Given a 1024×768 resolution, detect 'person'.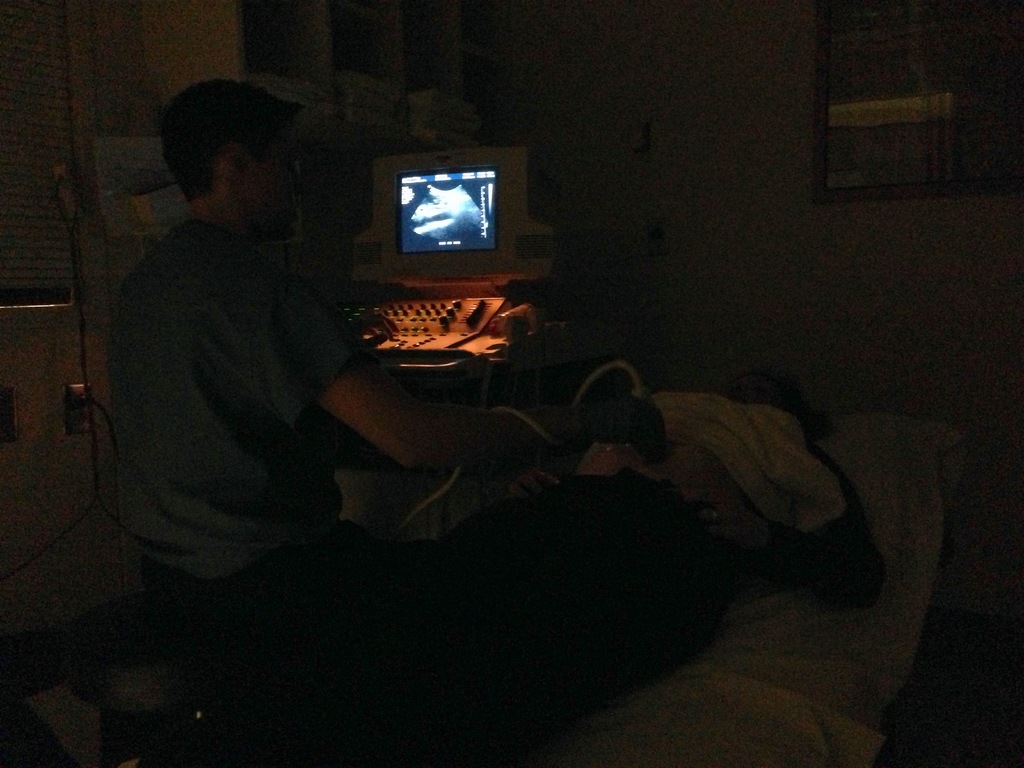
locate(0, 368, 885, 767).
